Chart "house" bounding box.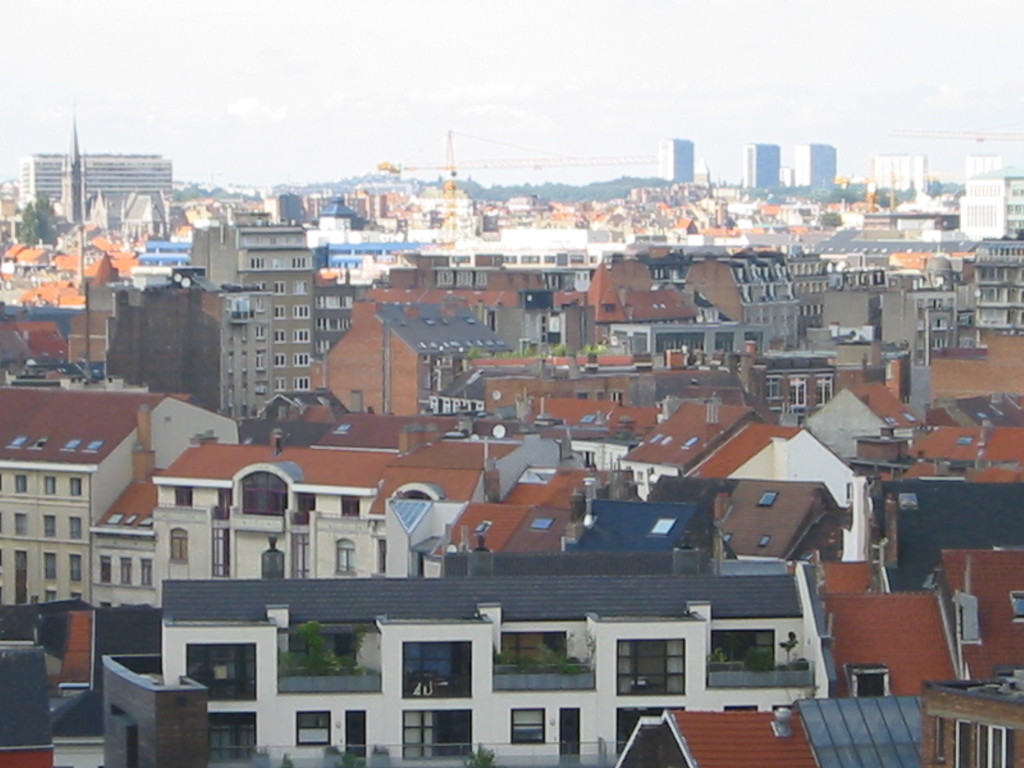
Charted: Rect(913, 678, 1023, 767).
